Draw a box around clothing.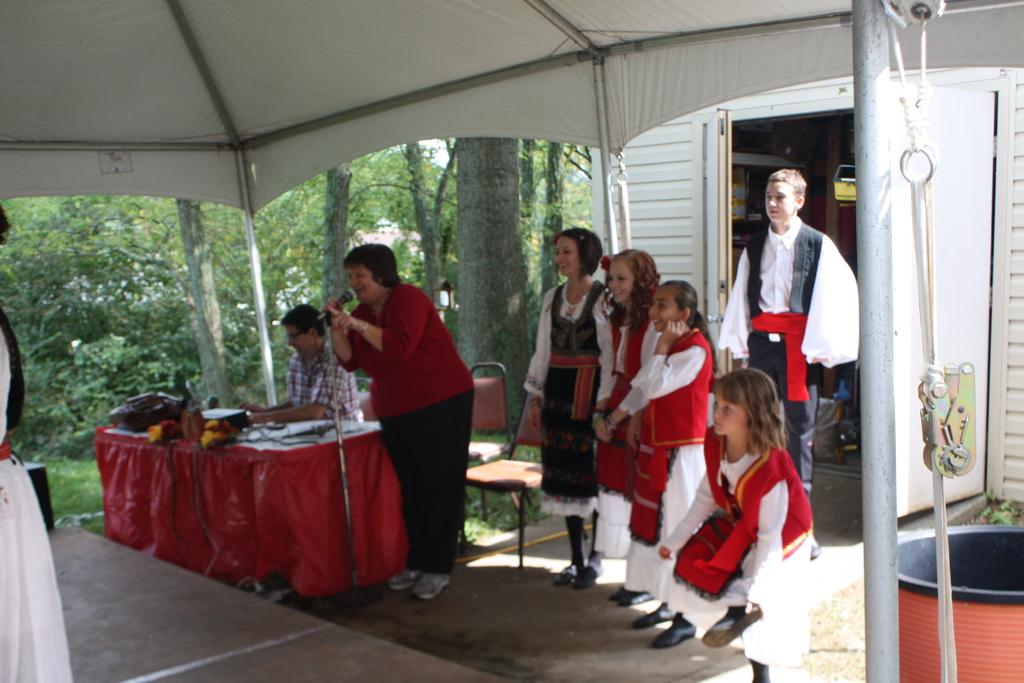
<box>349,274,472,597</box>.
